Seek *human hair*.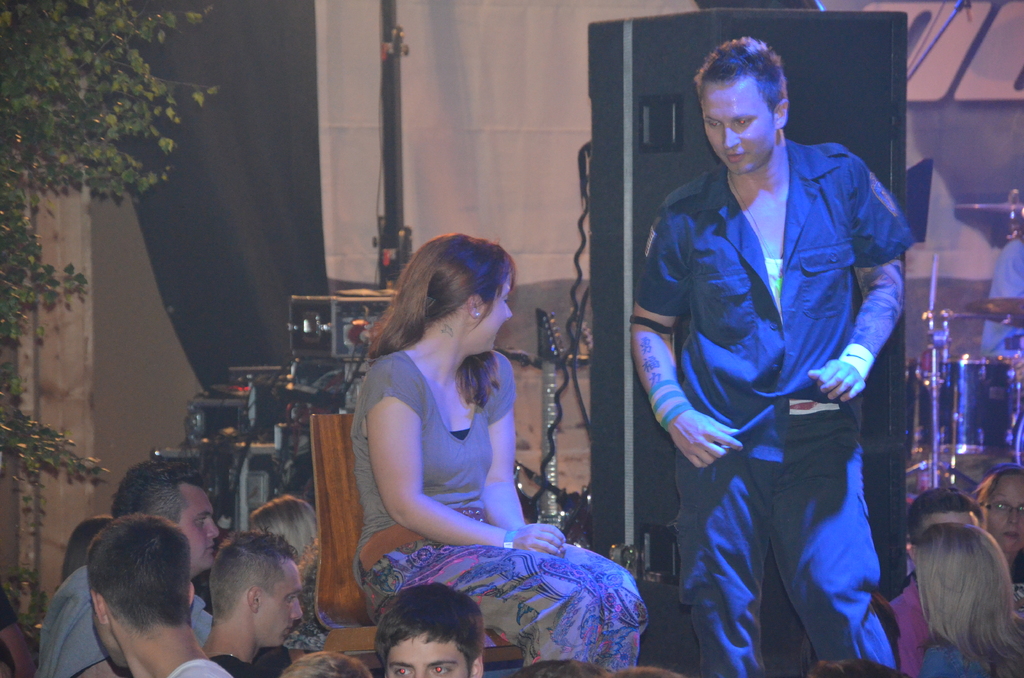
(x1=611, y1=666, x2=687, y2=677).
